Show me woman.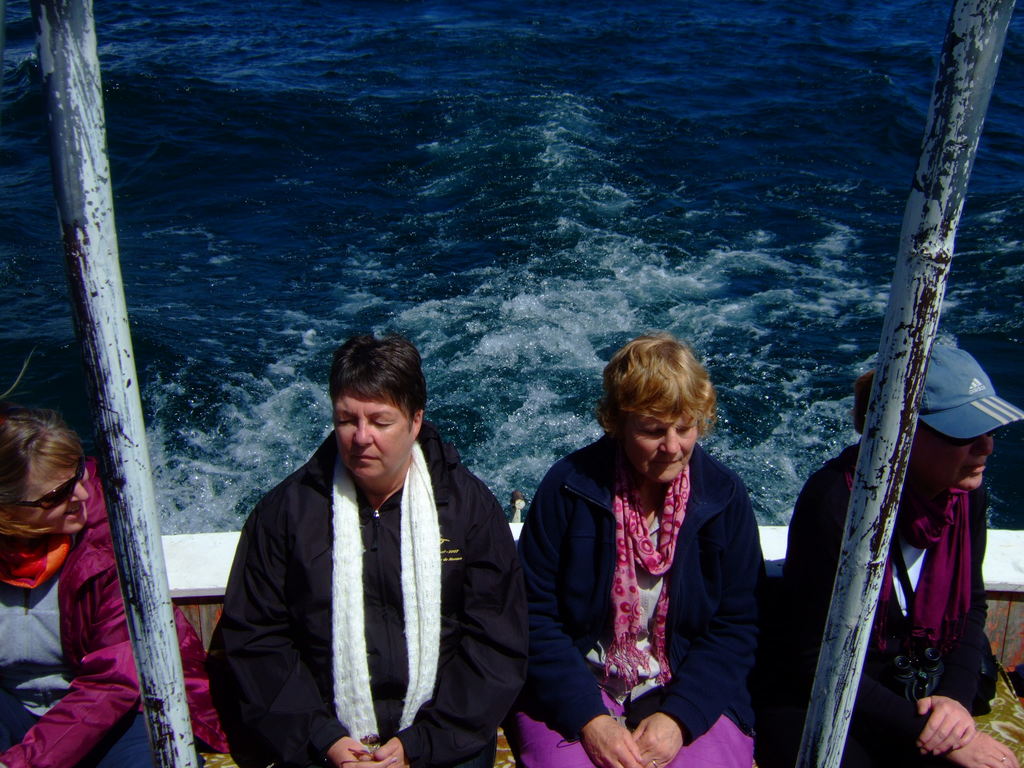
woman is here: bbox=[205, 335, 531, 767].
